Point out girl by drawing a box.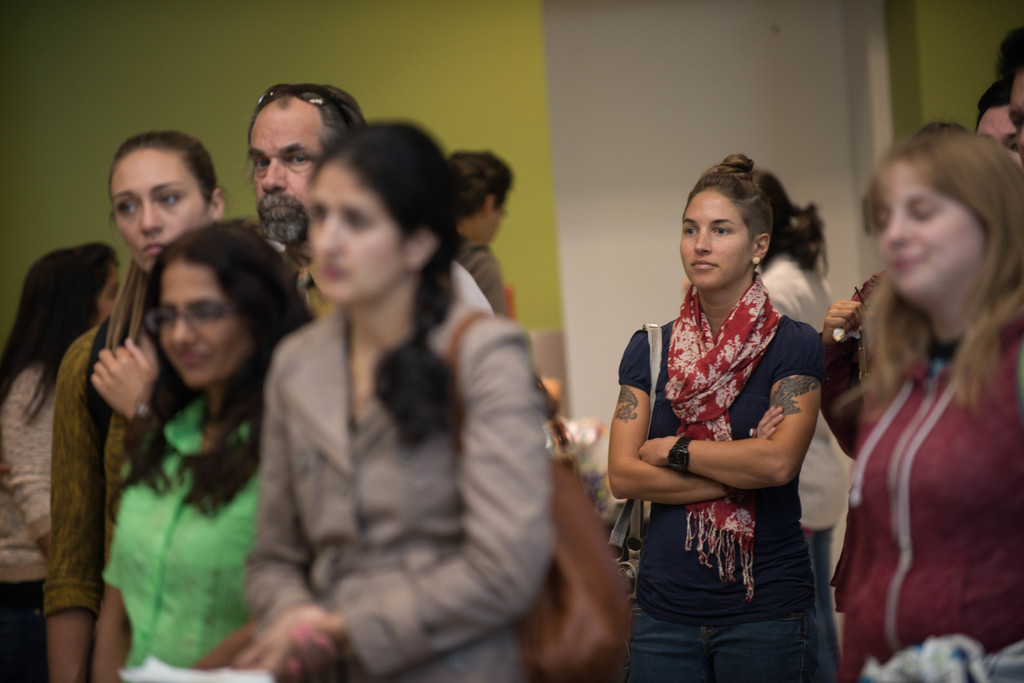
region(4, 244, 124, 682).
